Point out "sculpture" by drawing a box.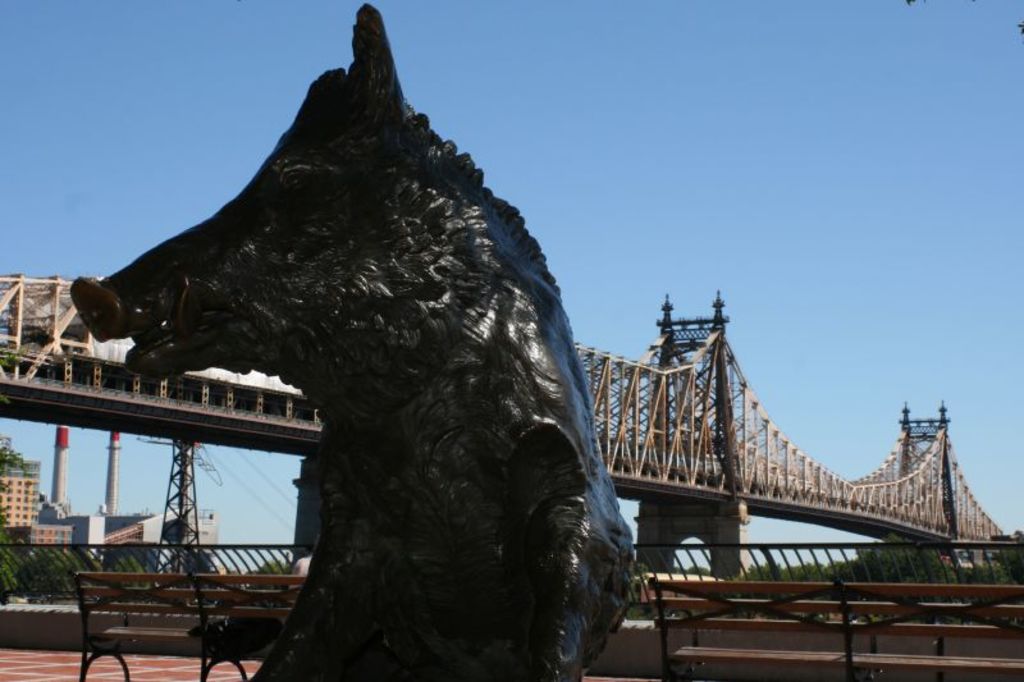
{"left": 73, "top": 4, "right": 635, "bottom": 681}.
